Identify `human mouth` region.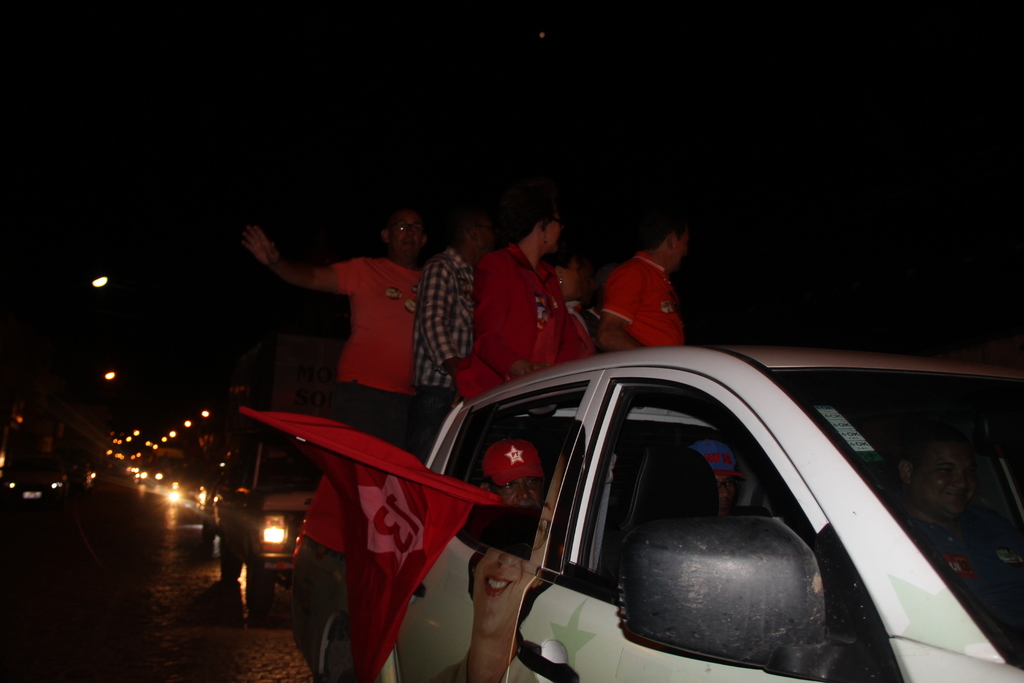
Region: [left=399, top=238, right=419, bottom=252].
